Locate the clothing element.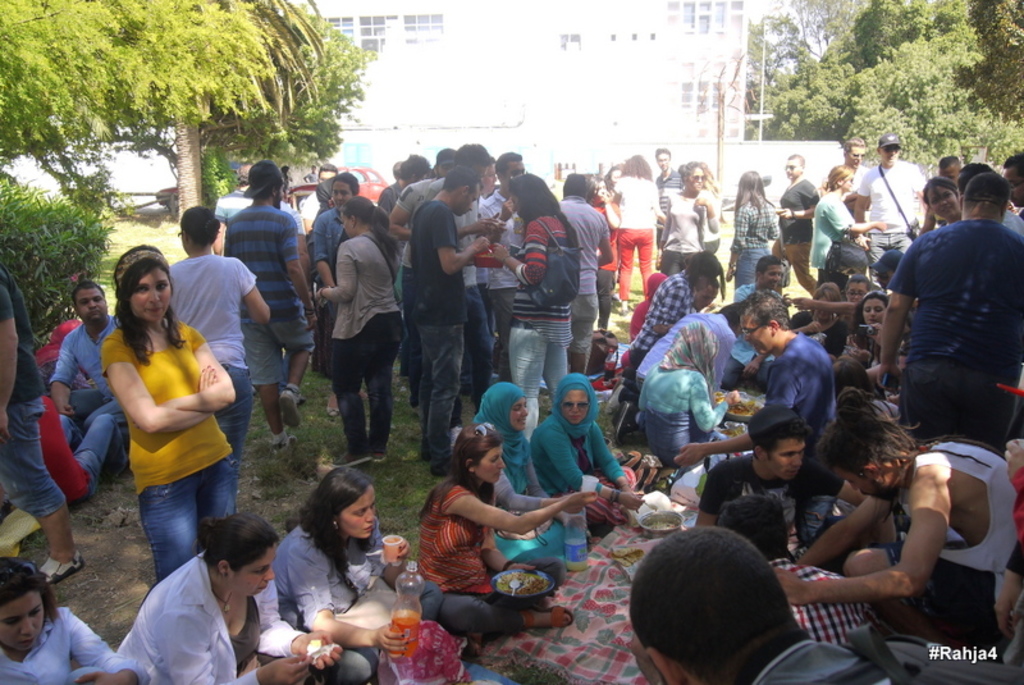
Element bbox: BBox(780, 177, 823, 298).
